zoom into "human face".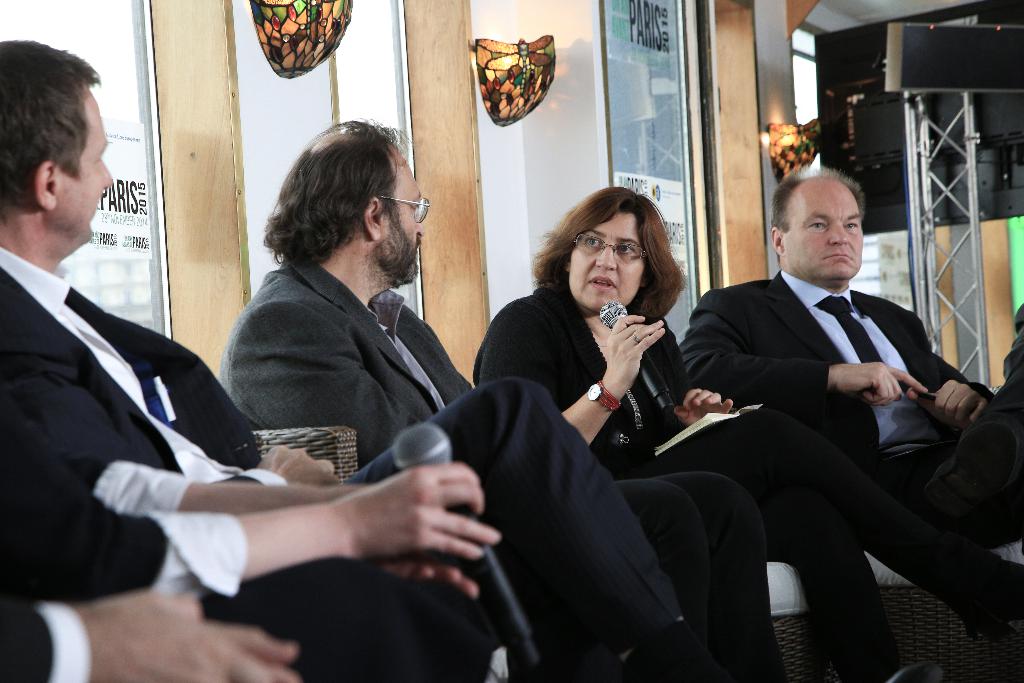
Zoom target: <box>385,151,430,286</box>.
